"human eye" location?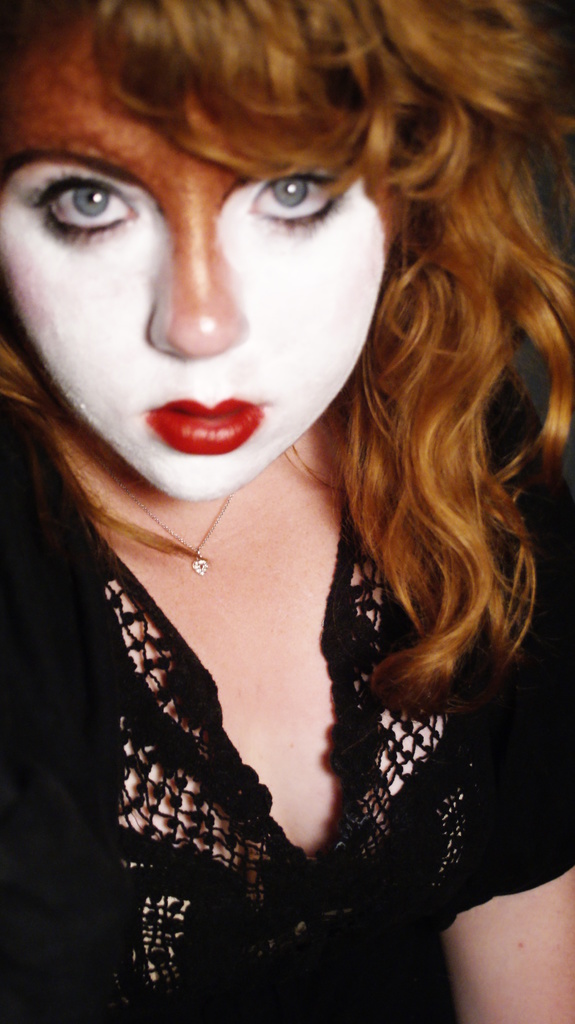
Rect(241, 152, 340, 213)
